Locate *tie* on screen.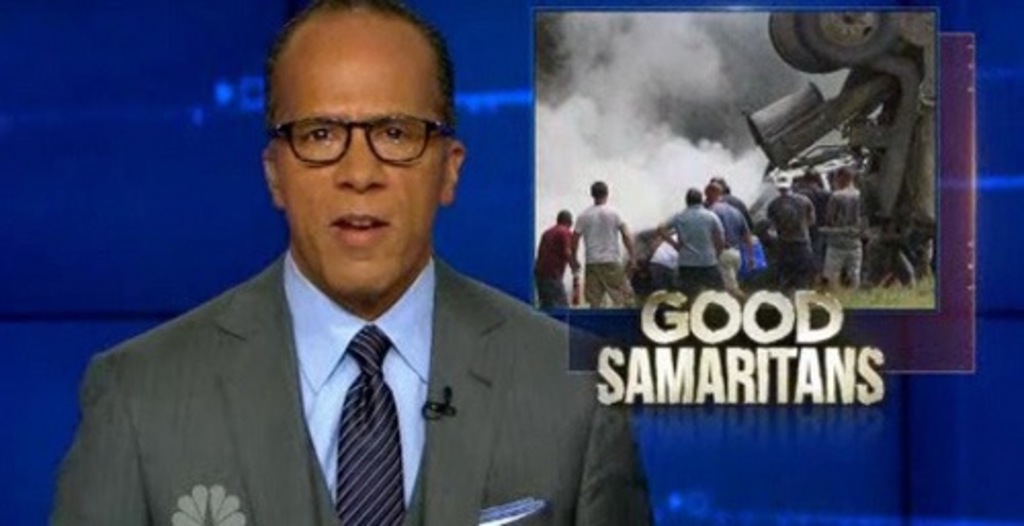
On screen at (336, 325, 414, 524).
